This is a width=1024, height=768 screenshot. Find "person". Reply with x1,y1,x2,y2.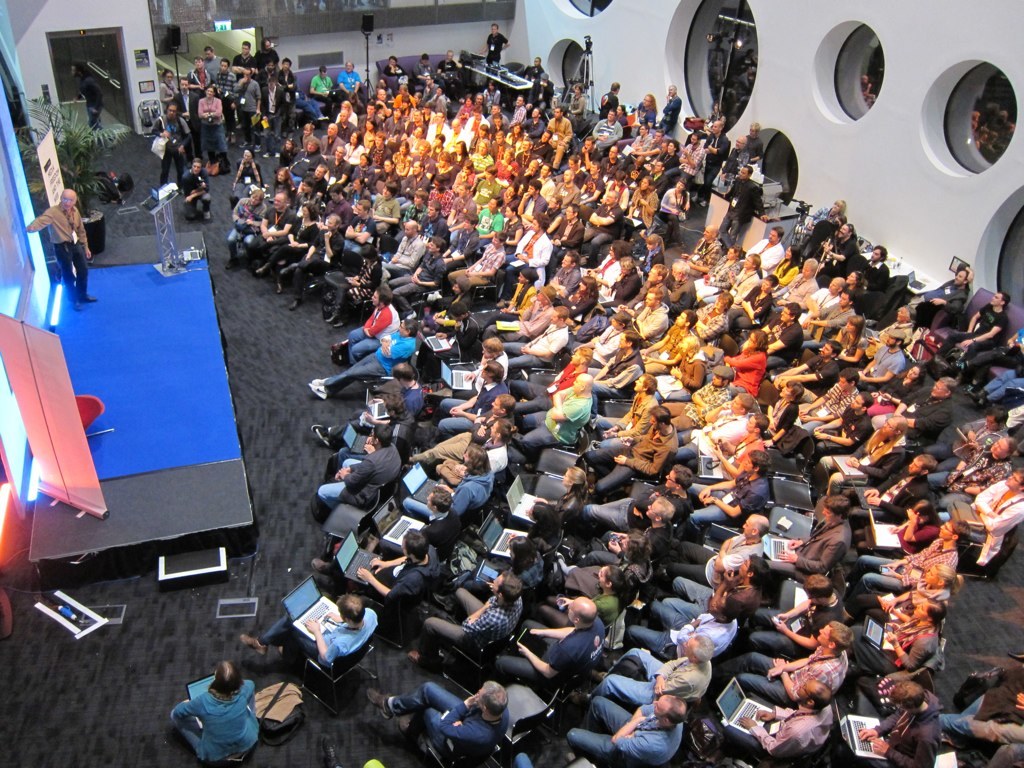
406,443,492,509.
